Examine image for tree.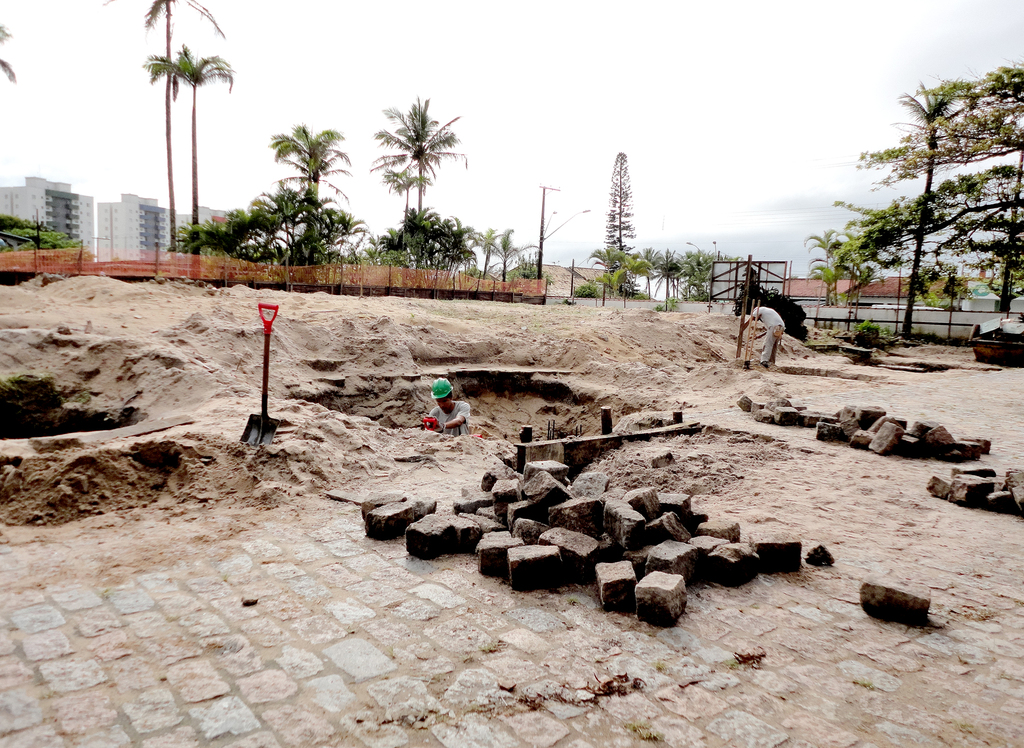
Examination result: [824,57,1004,344].
